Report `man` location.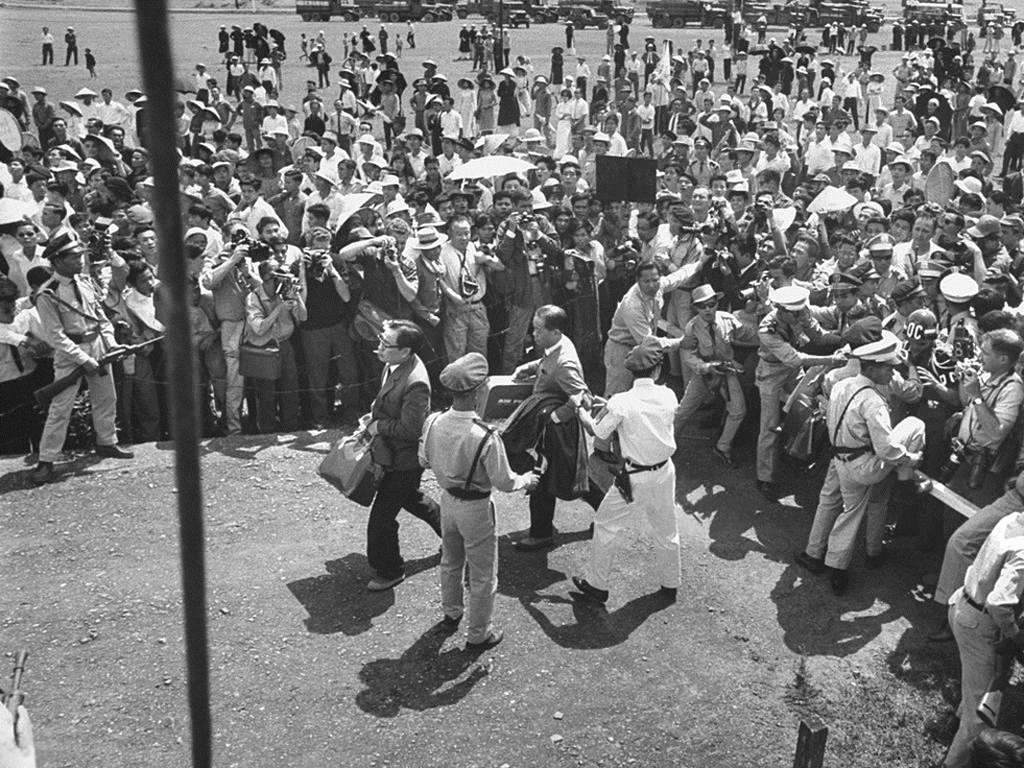
Report: pyautogui.locateOnScreen(941, 271, 979, 356).
